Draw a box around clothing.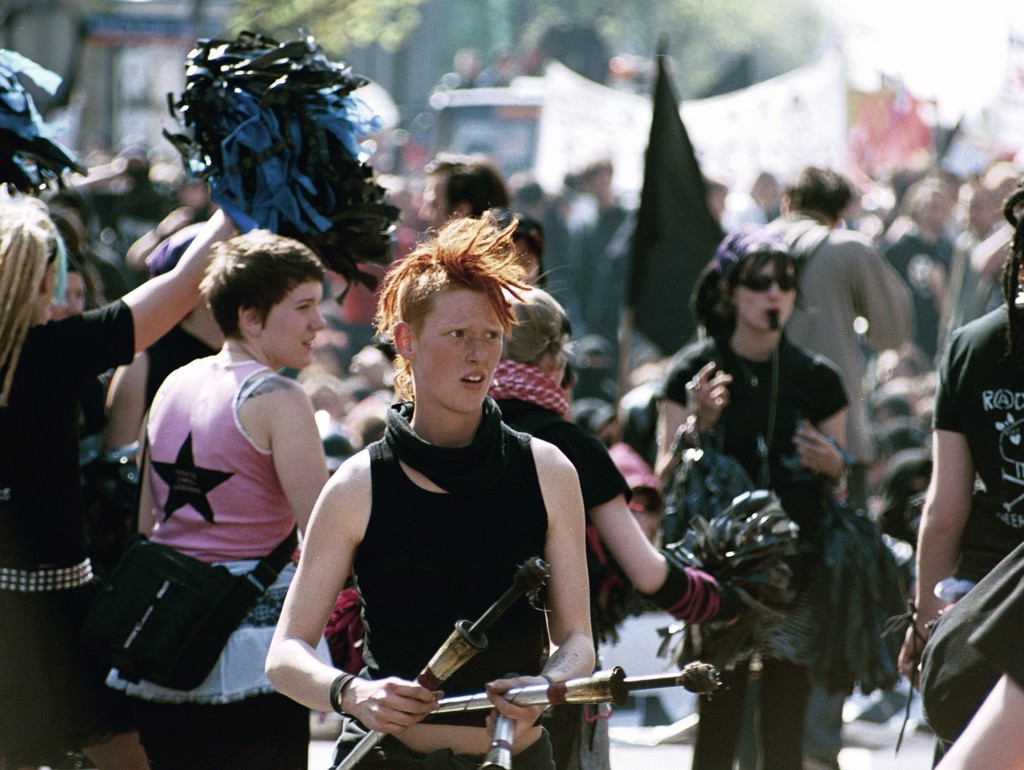
0:300:140:578.
